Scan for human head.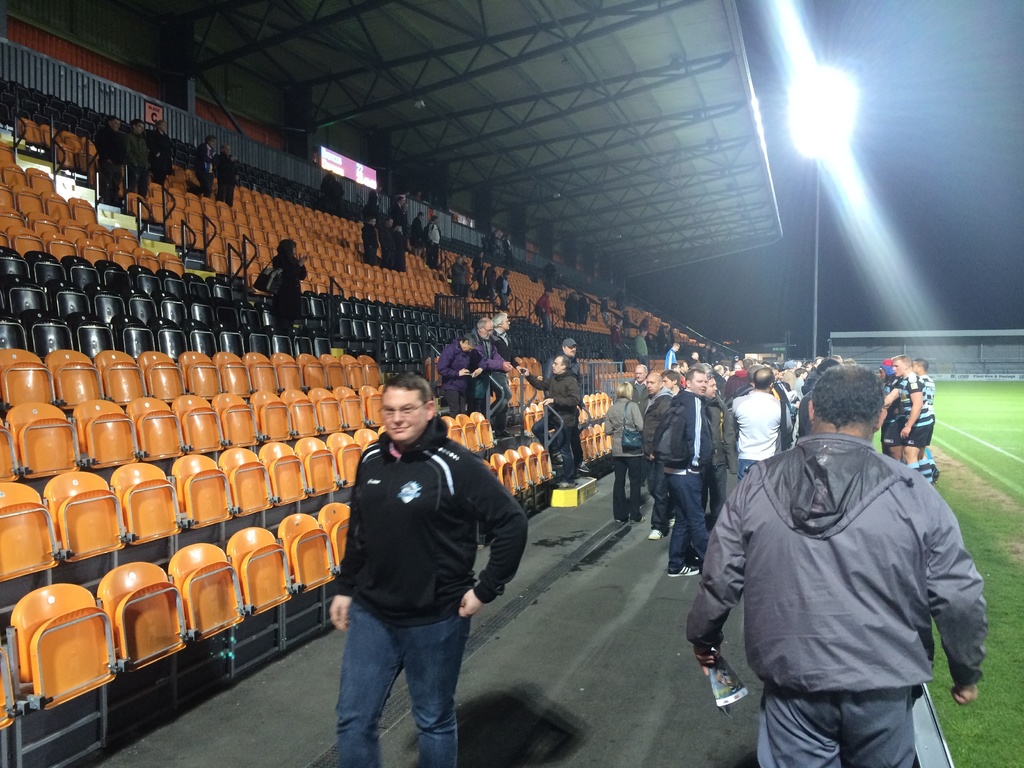
Scan result: bbox(561, 339, 578, 358).
